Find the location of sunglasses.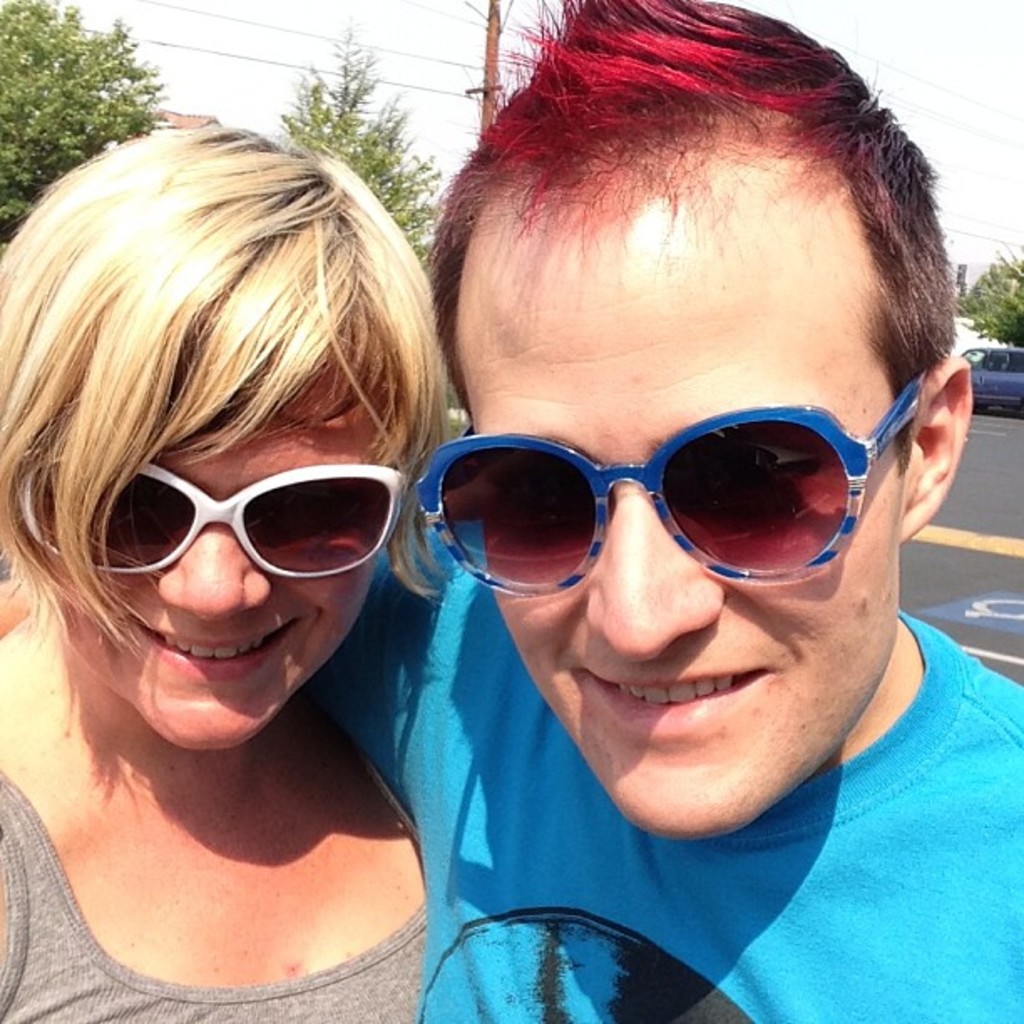
Location: [left=413, top=366, right=940, bottom=604].
